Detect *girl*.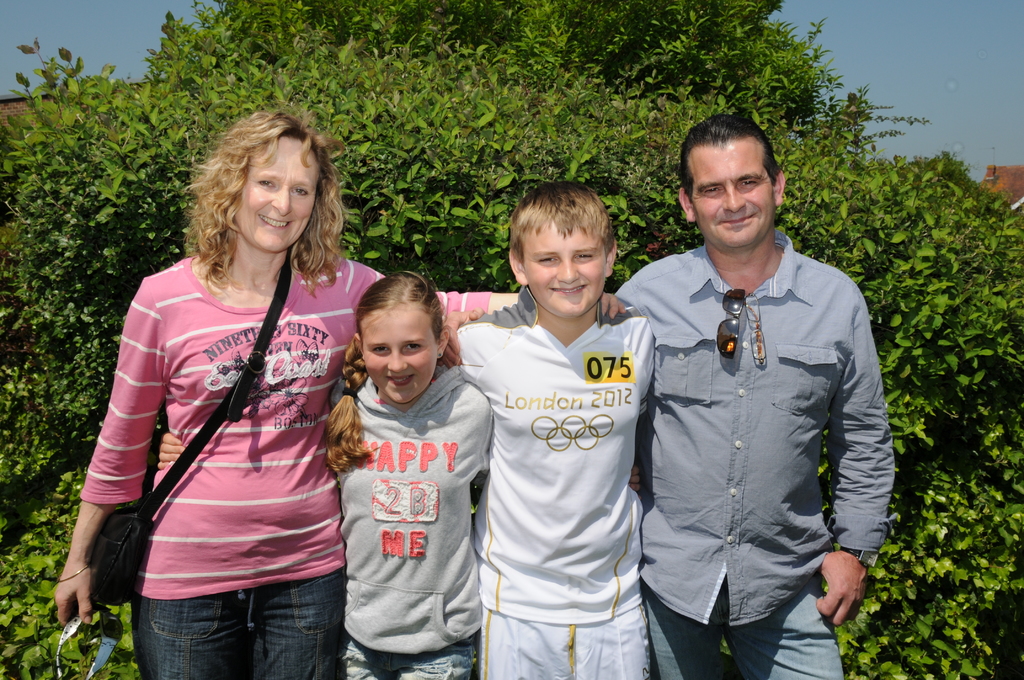
Detected at 56, 101, 624, 670.
